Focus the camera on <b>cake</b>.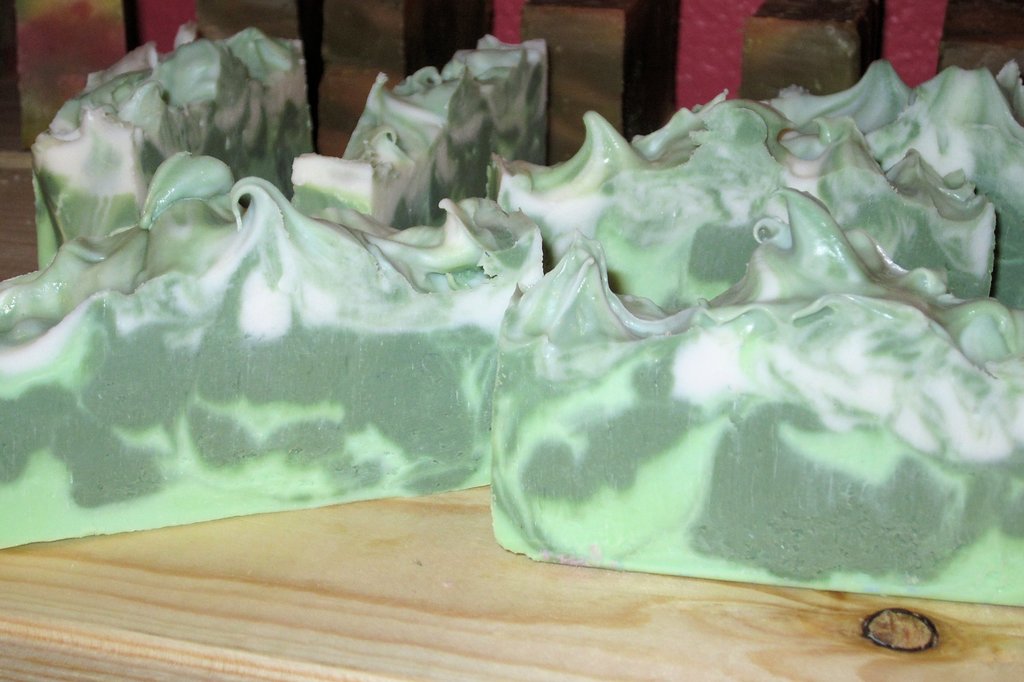
Focus region: (489, 241, 1023, 603).
